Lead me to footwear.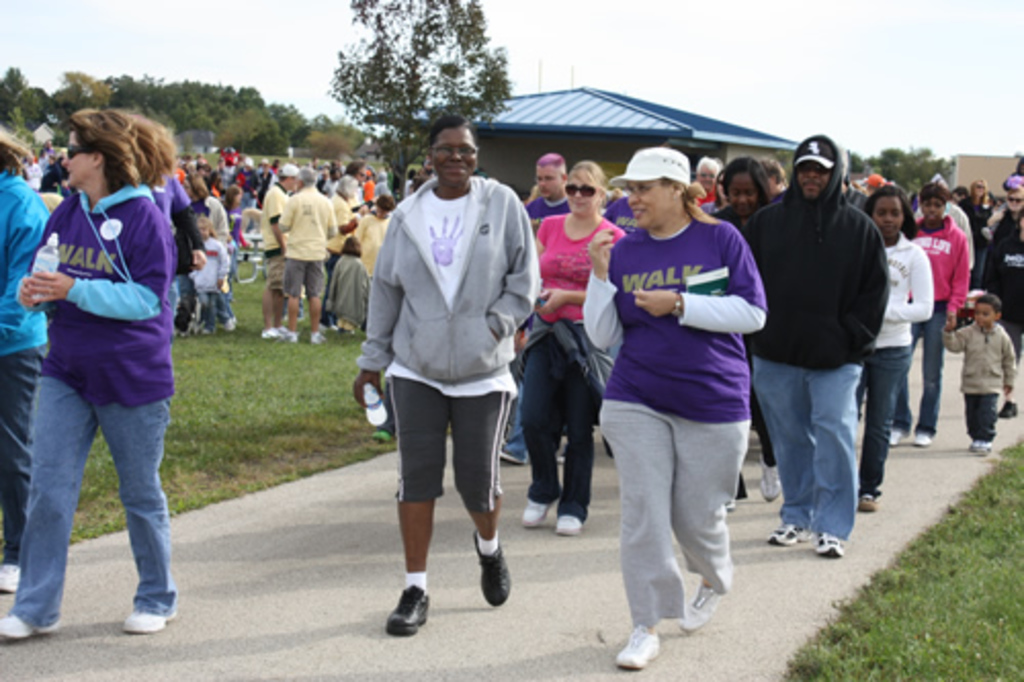
Lead to l=553, t=442, r=565, b=457.
